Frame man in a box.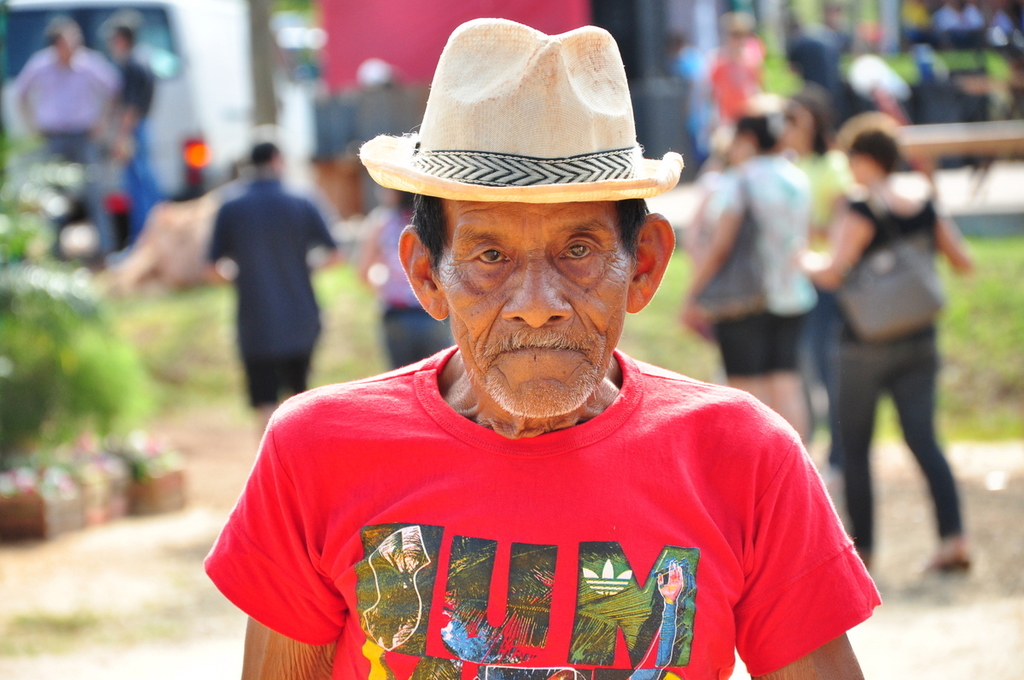
<box>201,134,340,447</box>.
